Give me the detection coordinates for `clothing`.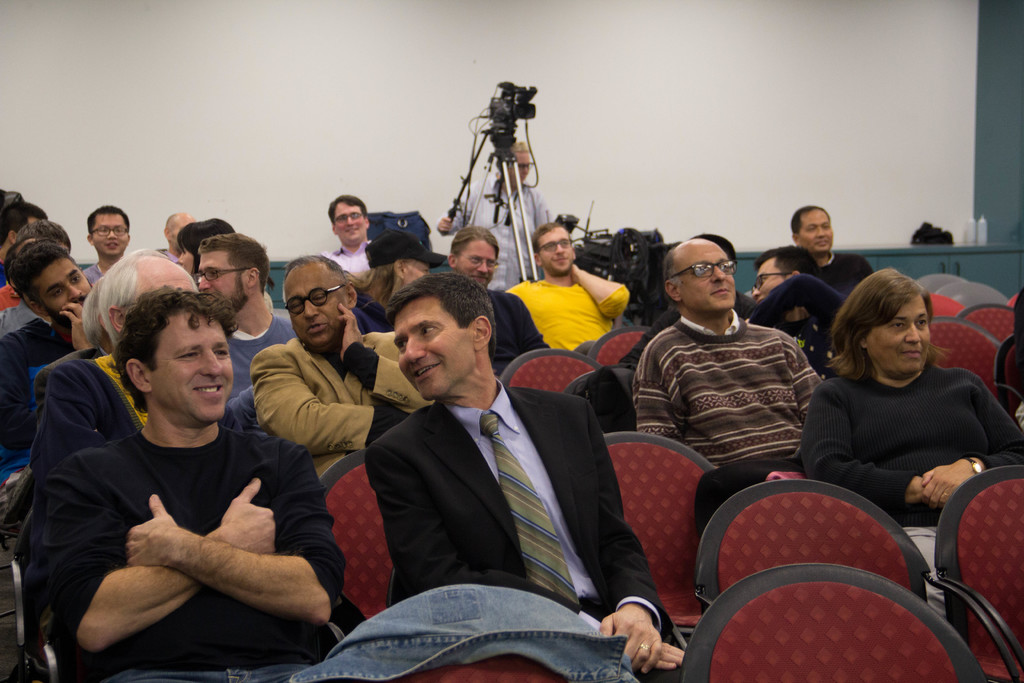
797, 331, 1014, 563.
